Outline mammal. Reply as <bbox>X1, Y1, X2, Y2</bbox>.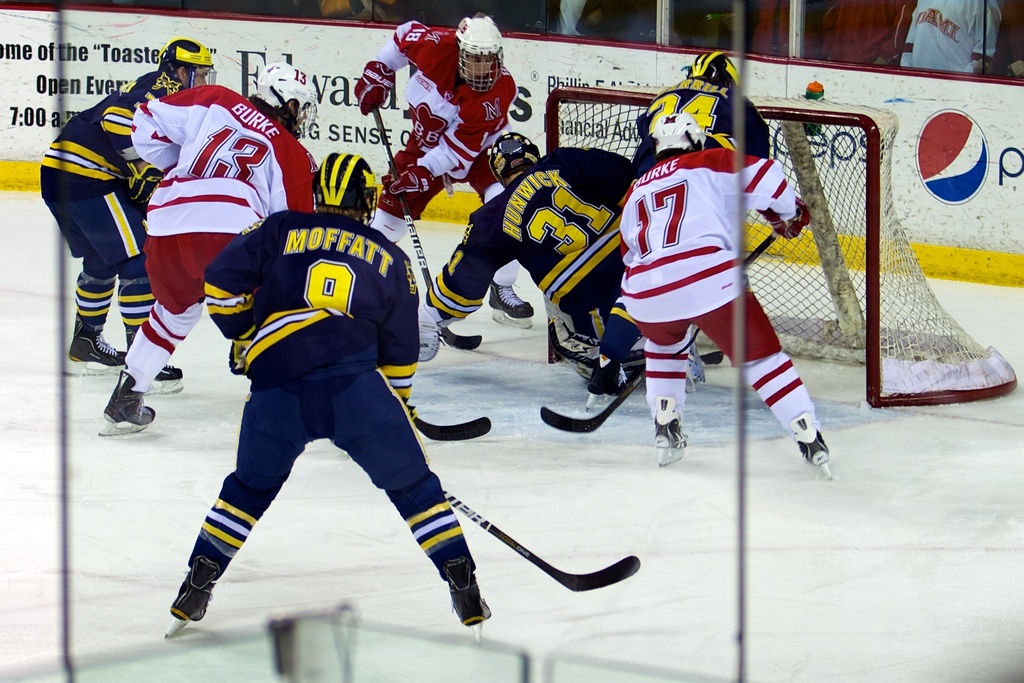
<bbox>426, 129, 638, 383</bbox>.
